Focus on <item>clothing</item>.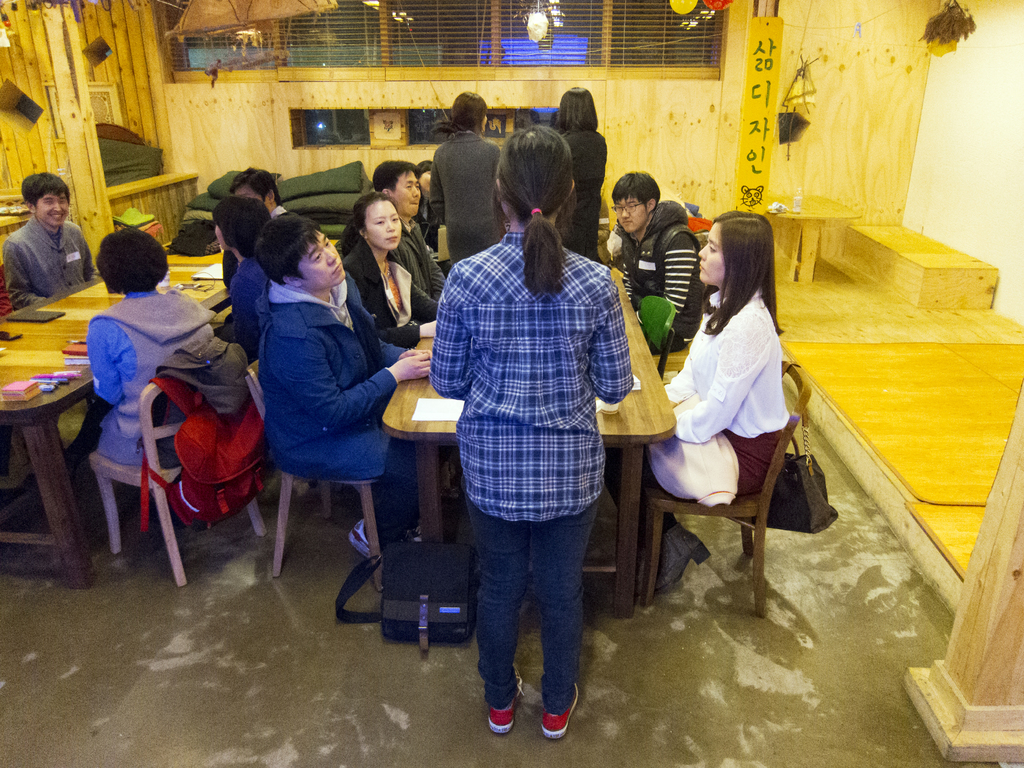
Focused at <region>6, 216, 90, 309</region>.
